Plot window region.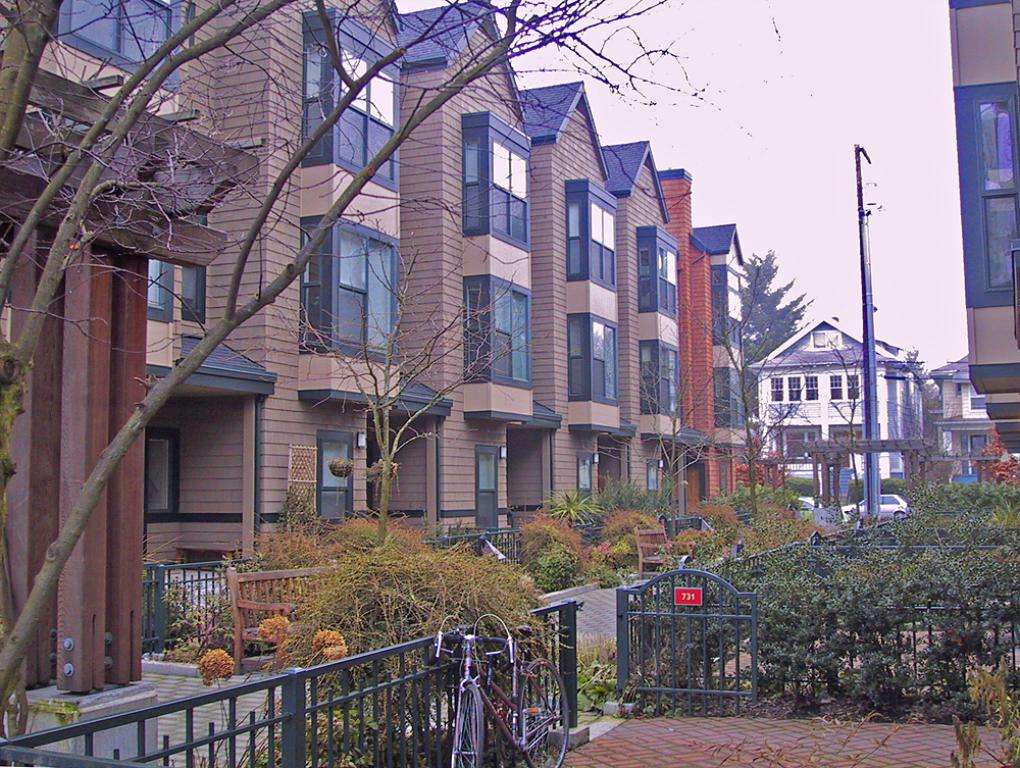
Plotted at left=564, top=181, right=616, bottom=289.
